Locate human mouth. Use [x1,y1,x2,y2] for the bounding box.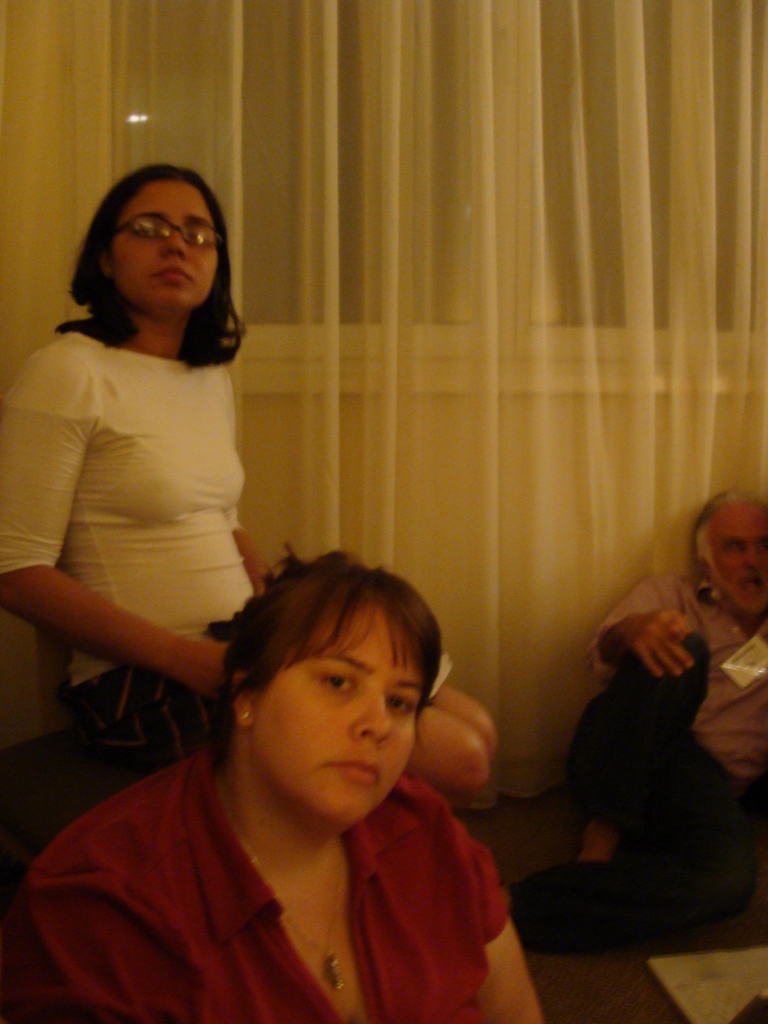
[327,760,376,782].
